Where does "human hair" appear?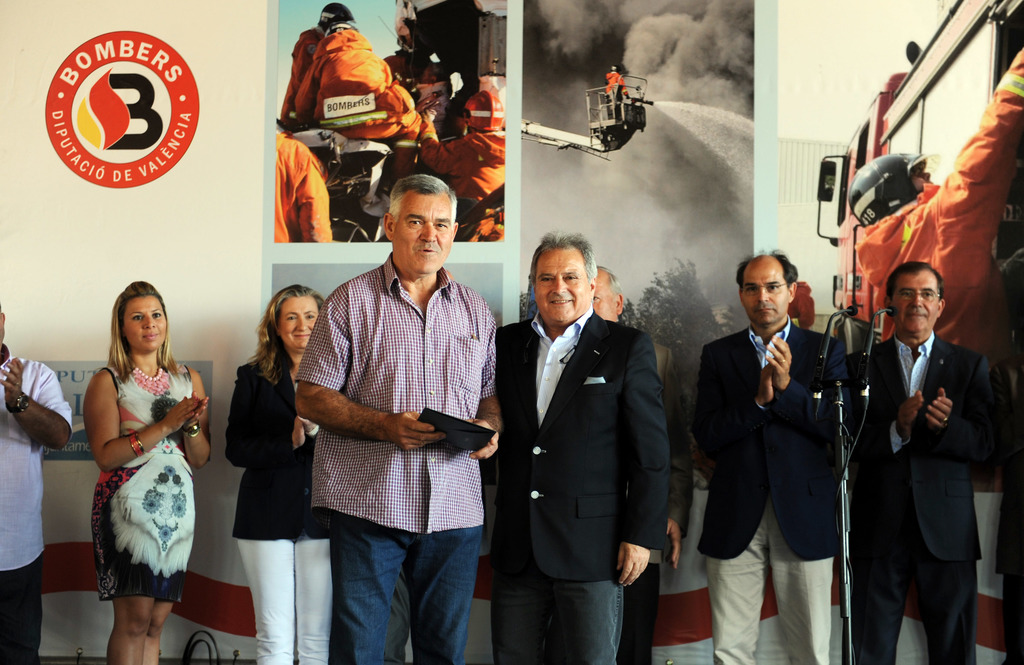
Appears at <box>593,264,624,303</box>.
